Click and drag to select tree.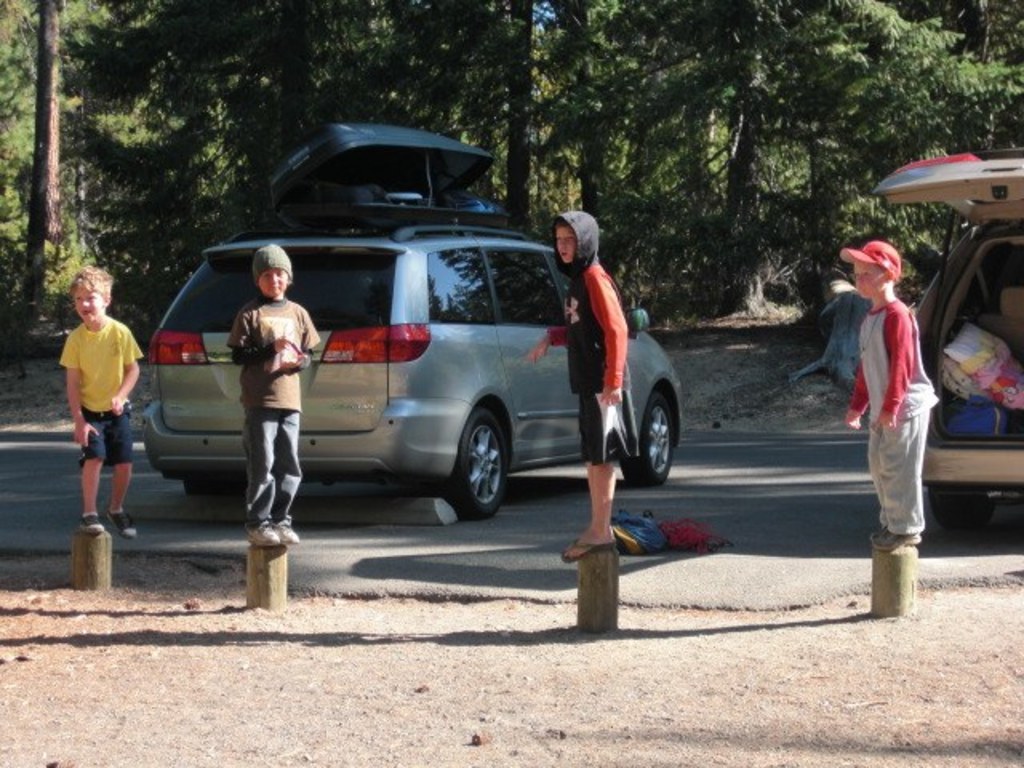
Selection: pyautogui.locateOnScreen(502, 0, 1022, 365).
